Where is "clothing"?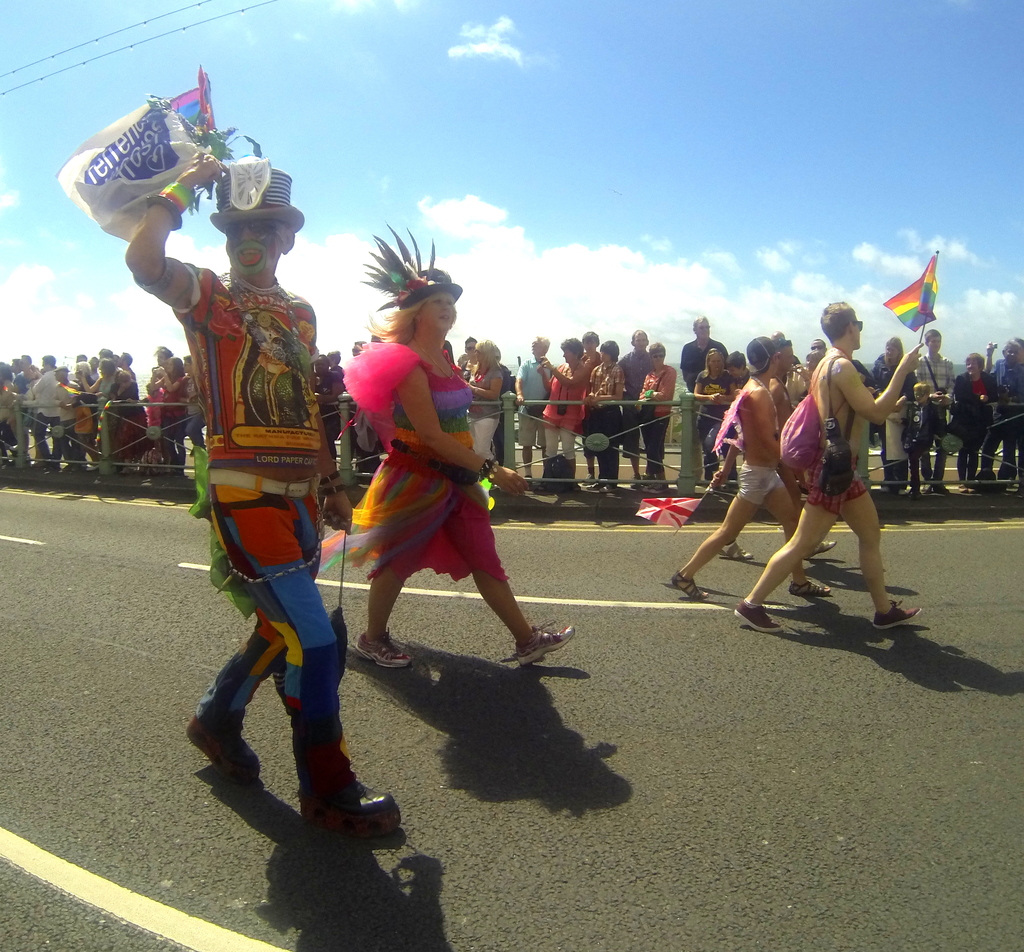
box=[157, 380, 193, 452].
